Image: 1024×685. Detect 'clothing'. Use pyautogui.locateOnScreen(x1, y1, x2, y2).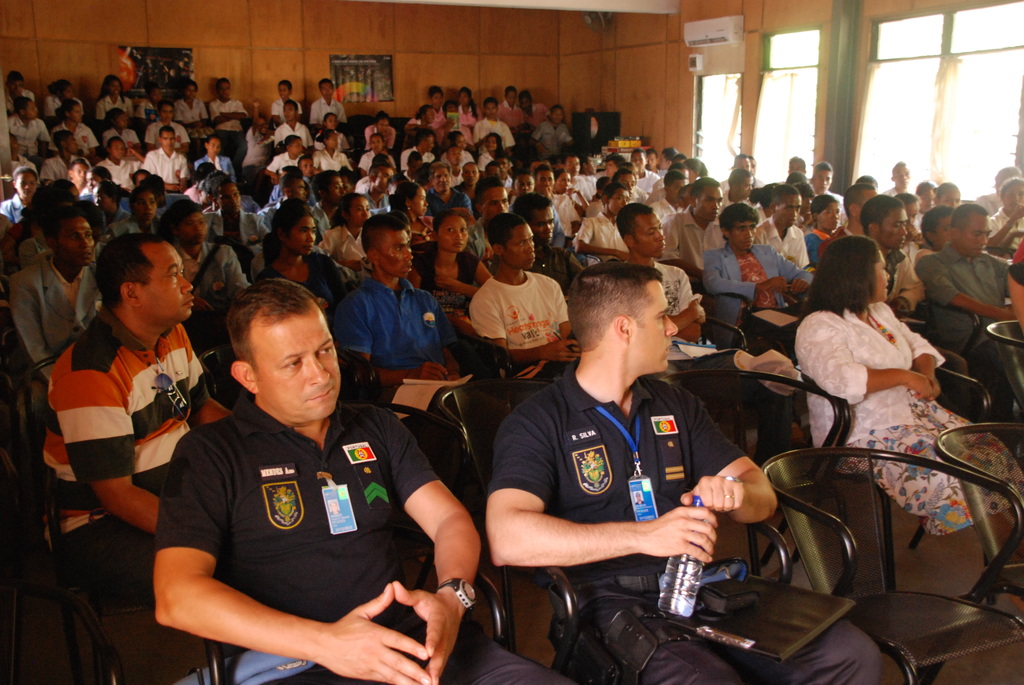
pyautogui.locateOnScreen(319, 130, 348, 148).
